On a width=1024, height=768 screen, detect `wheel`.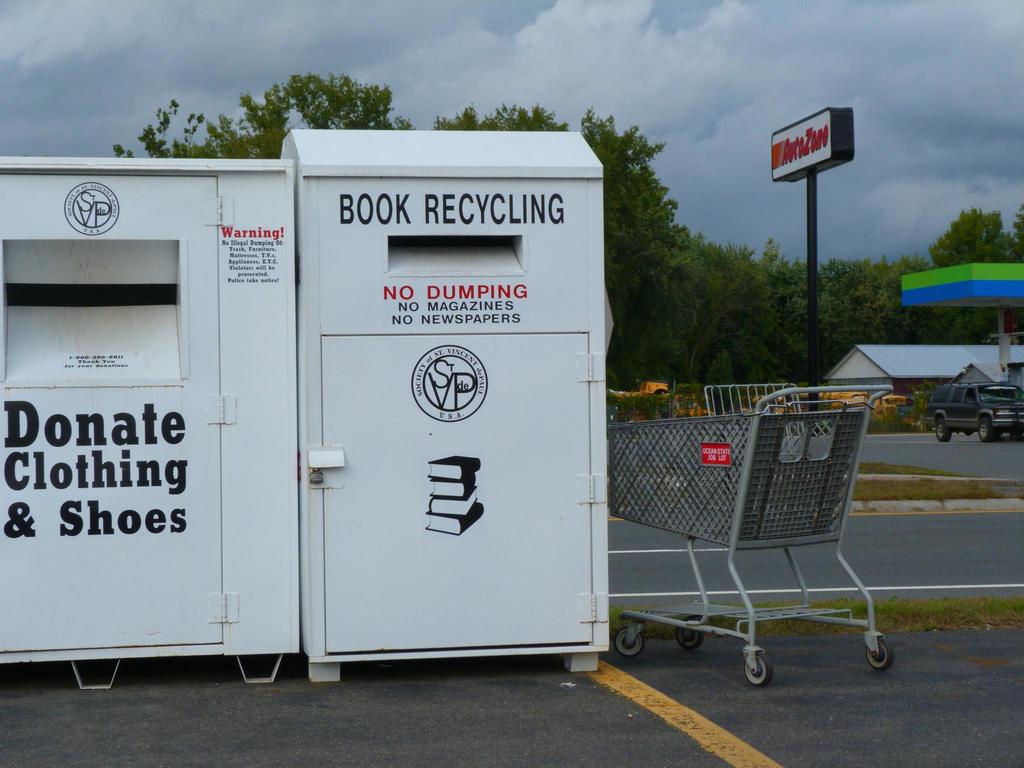
<bbox>976, 415, 996, 442</bbox>.
